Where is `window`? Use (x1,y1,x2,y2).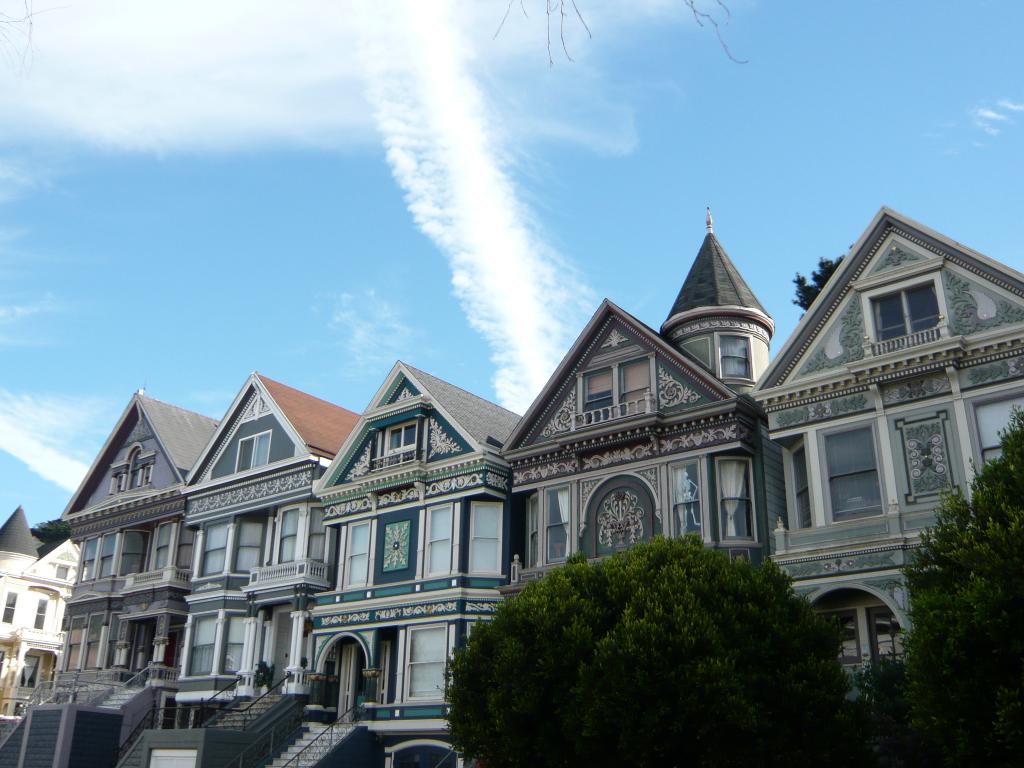
(545,483,573,564).
